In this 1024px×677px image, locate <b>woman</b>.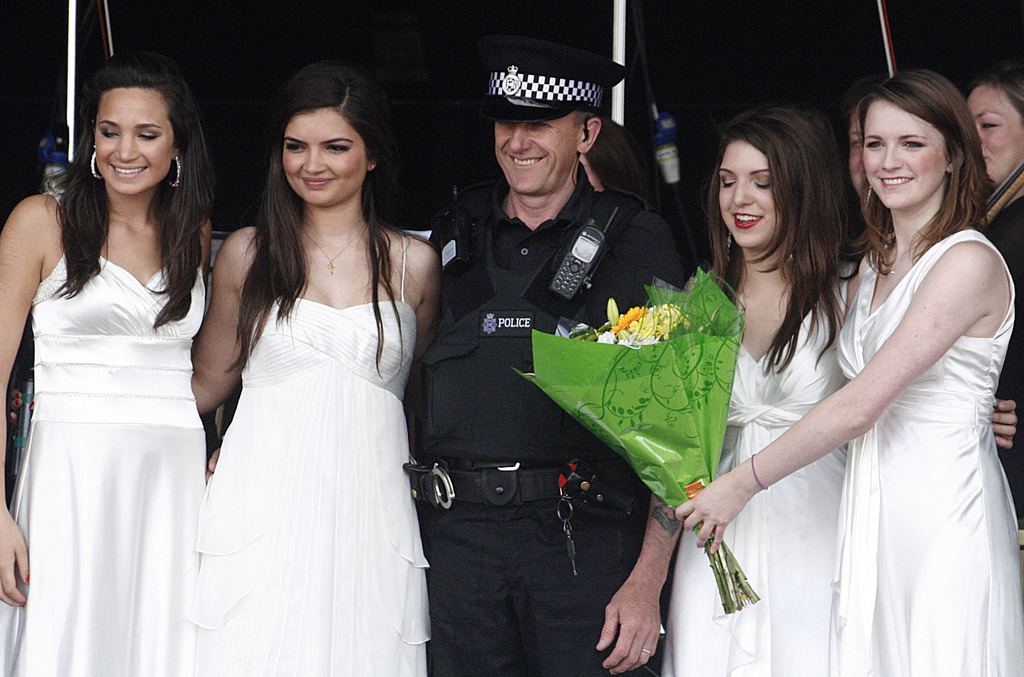
Bounding box: <box>660,98,1018,676</box>.
